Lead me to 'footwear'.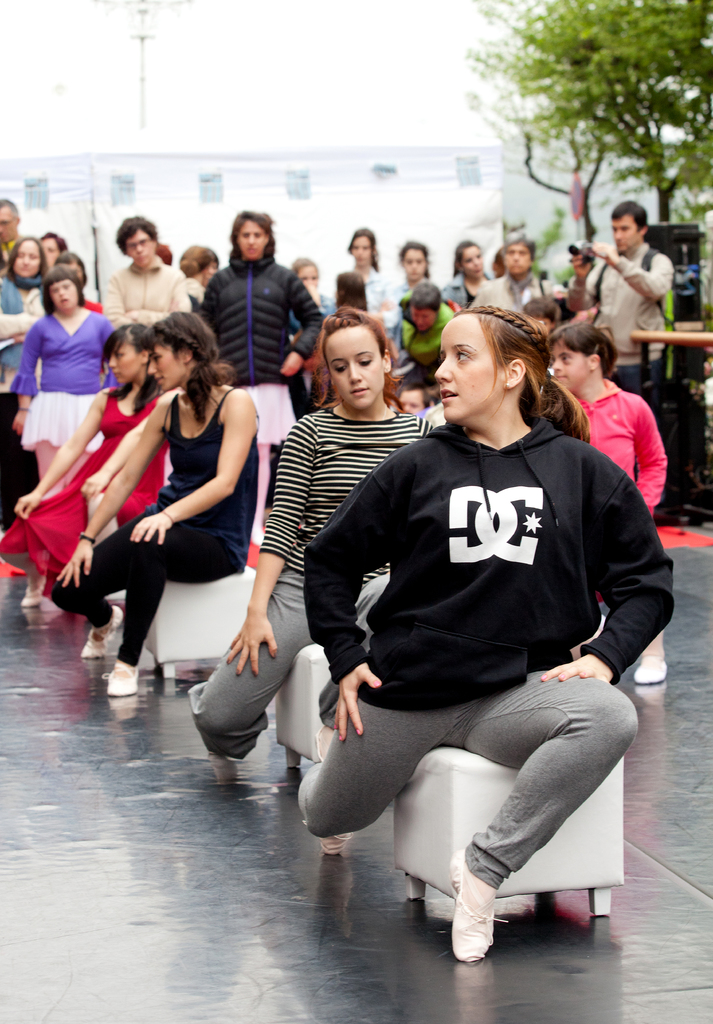
Lead to locate(205, 750, 238, 788).
